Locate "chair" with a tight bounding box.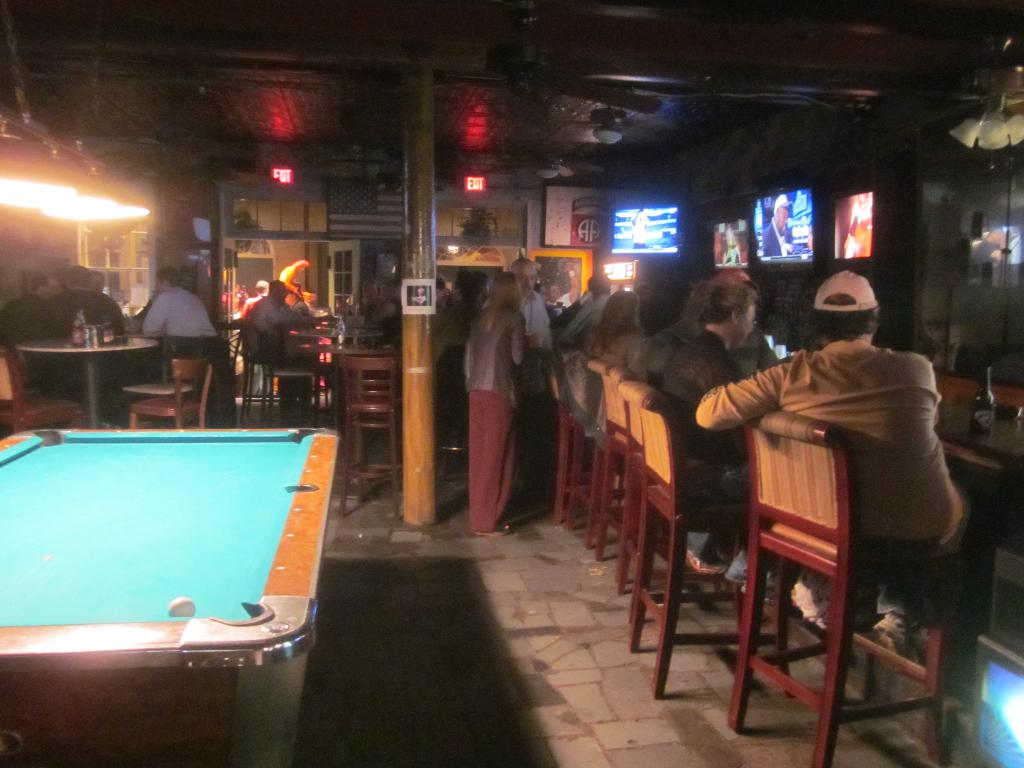
crop(556, 362, 662, 553).
